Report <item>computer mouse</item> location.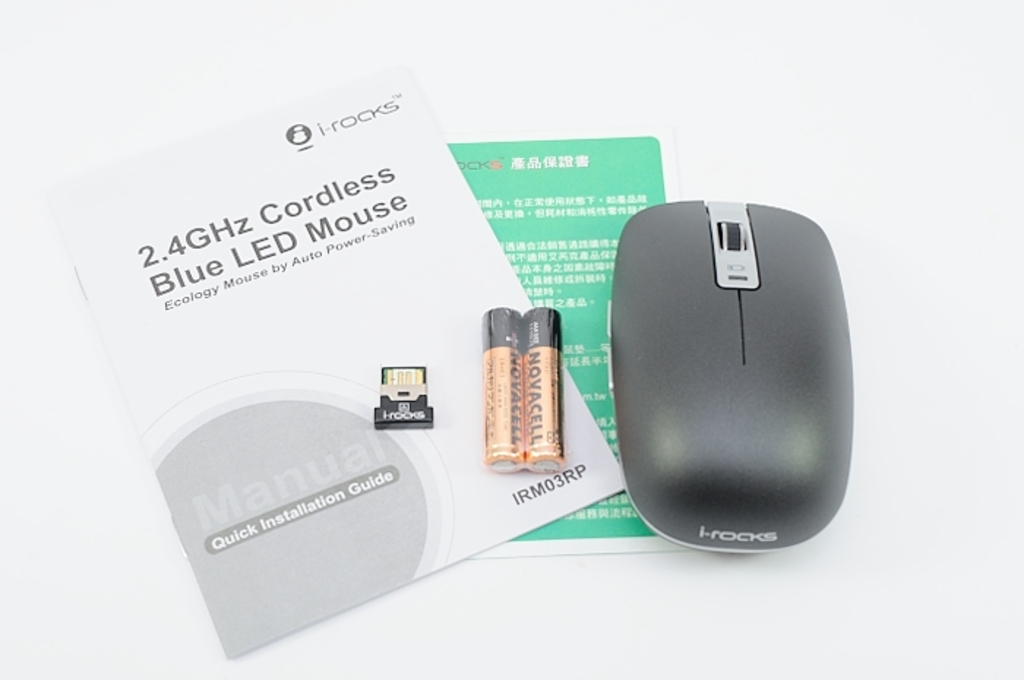
Report: select_region(607, 196, 857, 553).
